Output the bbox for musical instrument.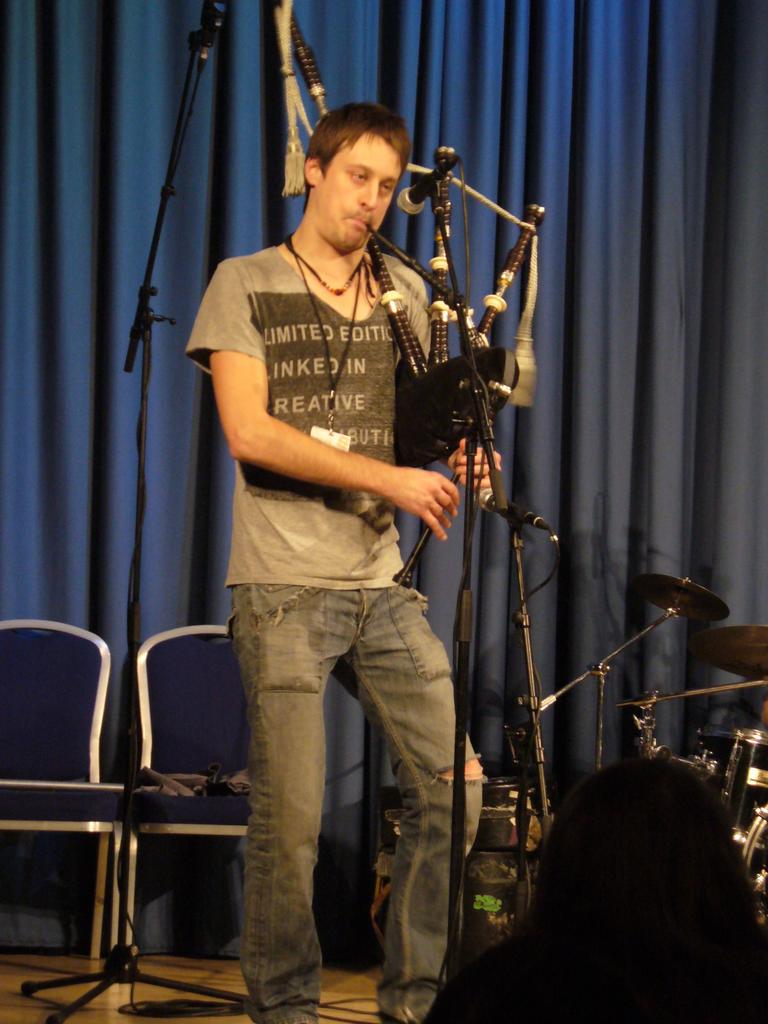
l=689, t=620, r=767, b=696.
